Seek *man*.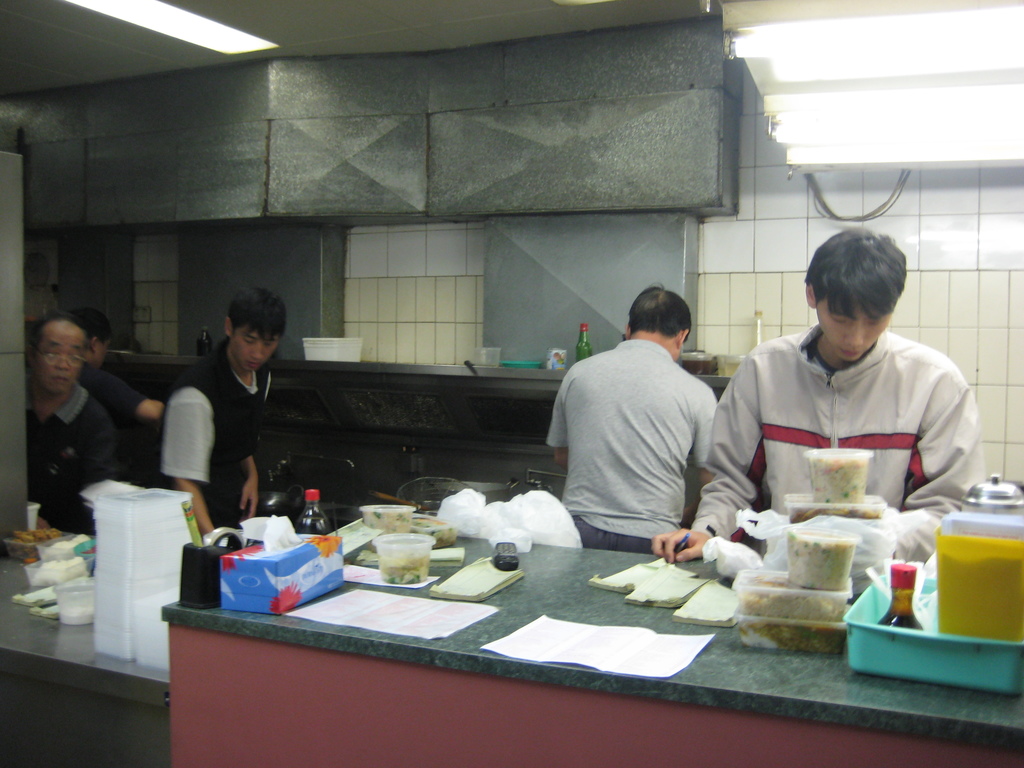
BBox(79, 312, 170, 445).
